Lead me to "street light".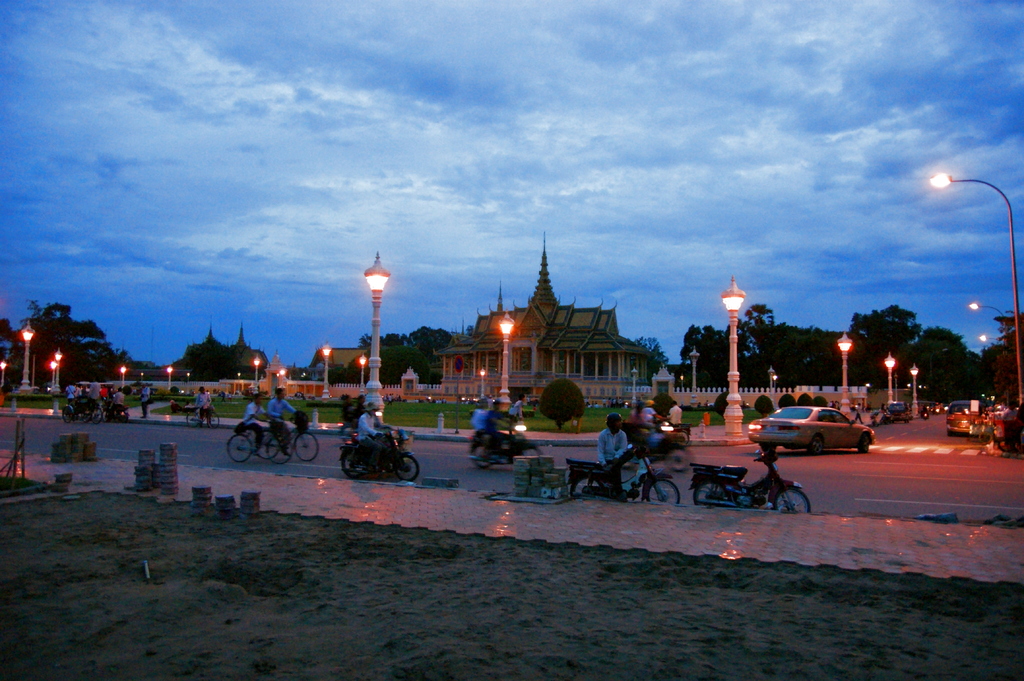
Lead to <region>345, 257, 408, 387</region>.
